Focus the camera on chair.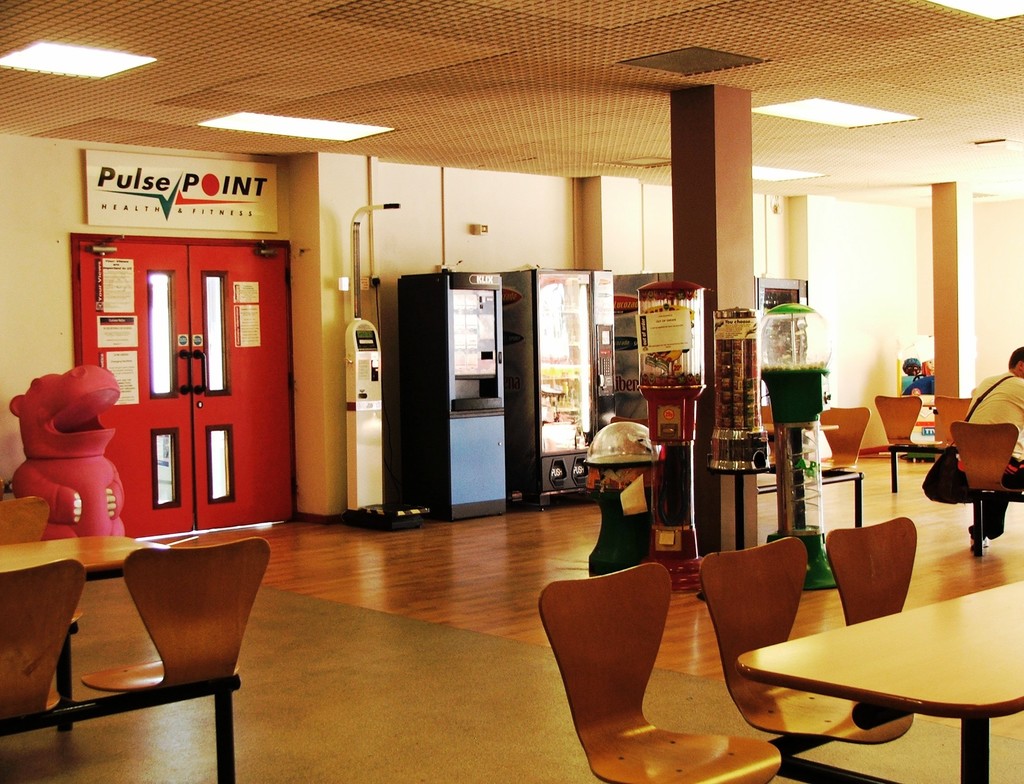
Focus region: [0,494,86,719].
